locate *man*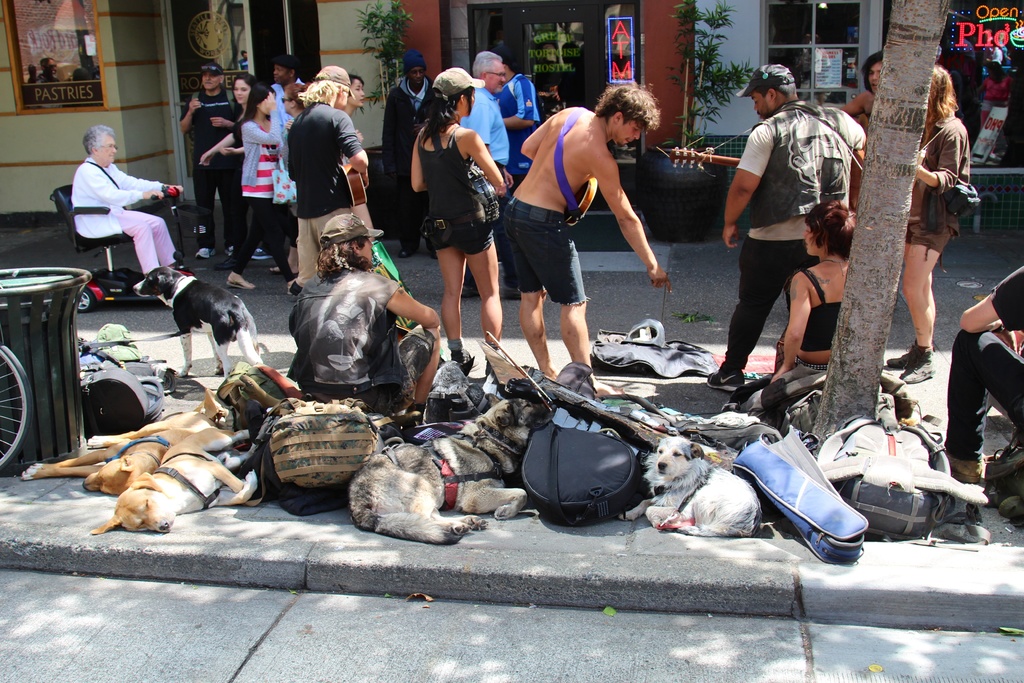
[left=503, top=82, right=660, bottom=379]
